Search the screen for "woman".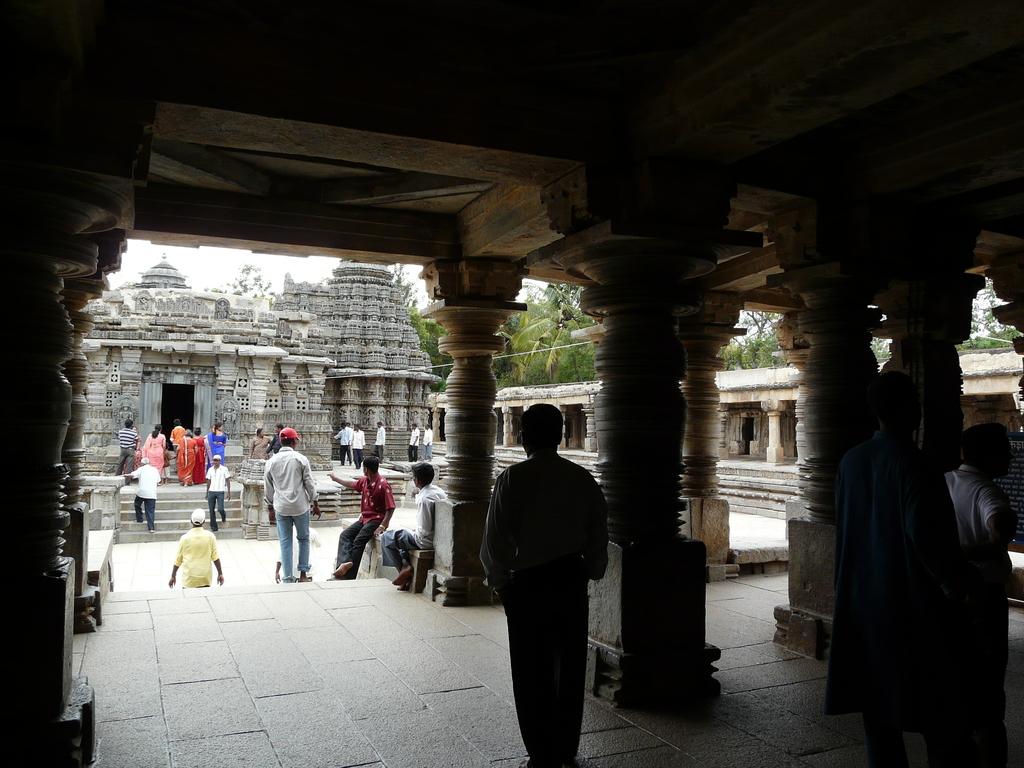
Found at box=[143, 423, 166, 475].
